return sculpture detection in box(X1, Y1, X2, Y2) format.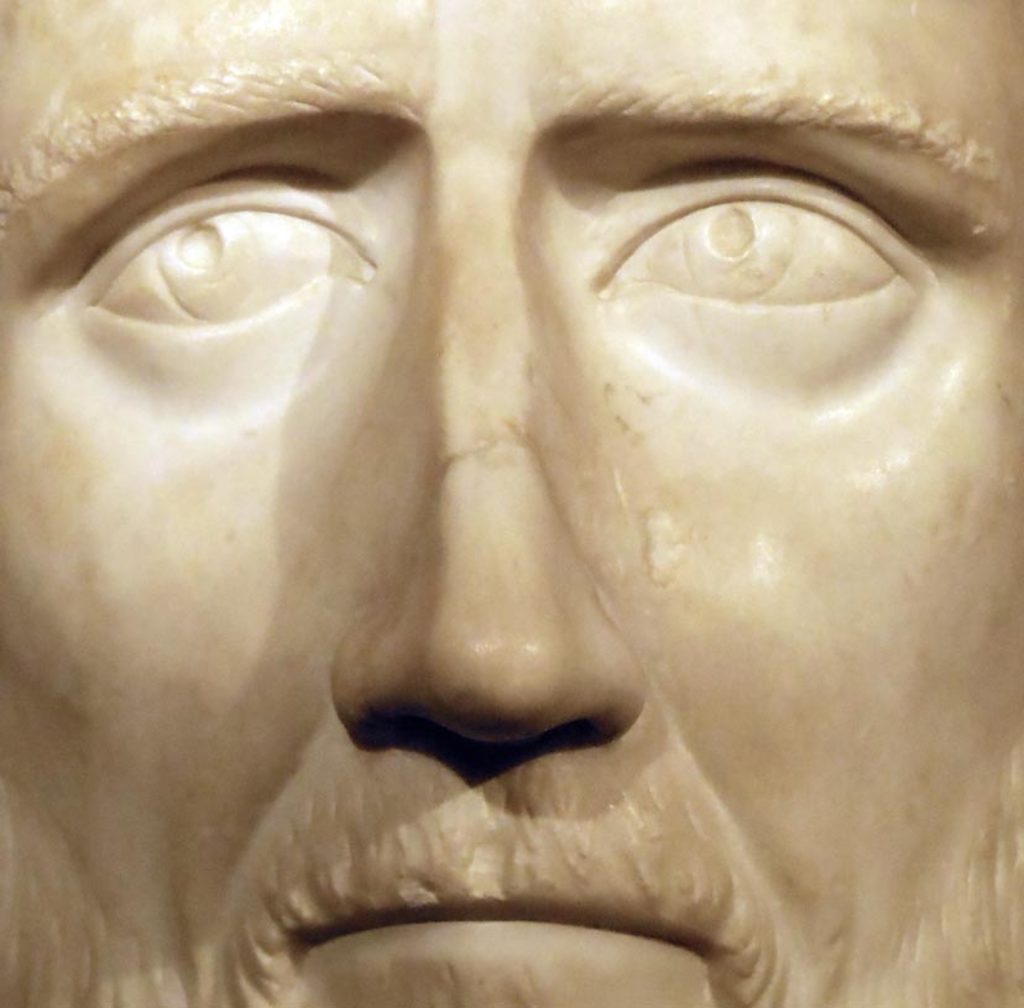
box(0, 0, 1017, 1007).
